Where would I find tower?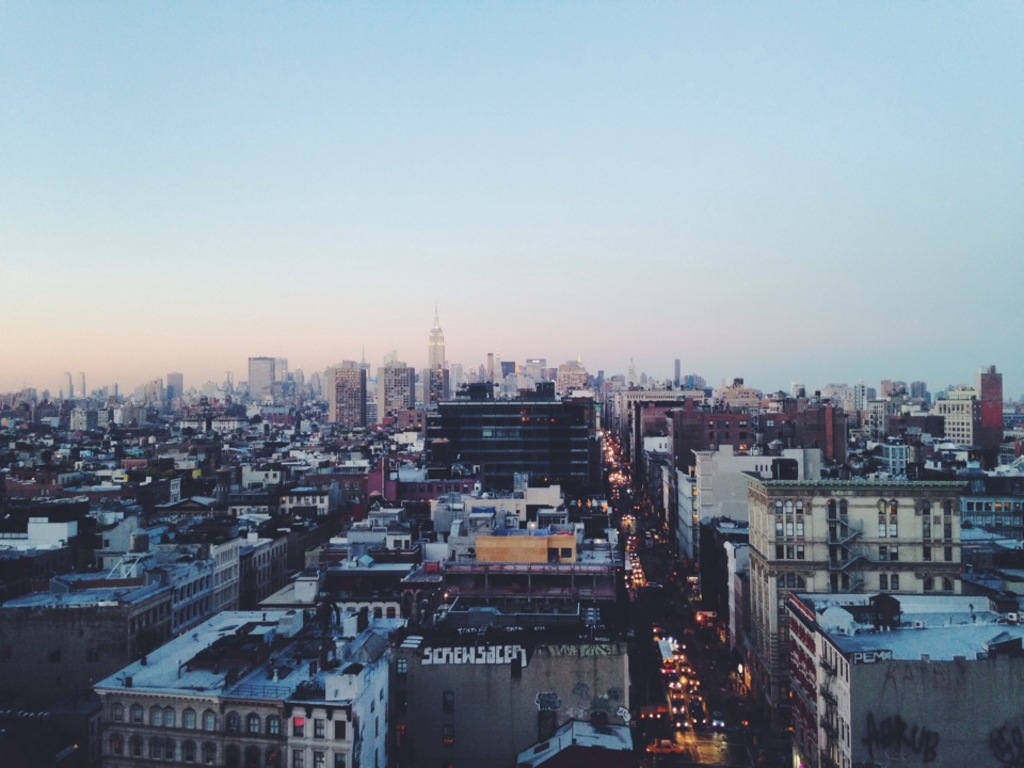
At [329, 370, 367, 429].
